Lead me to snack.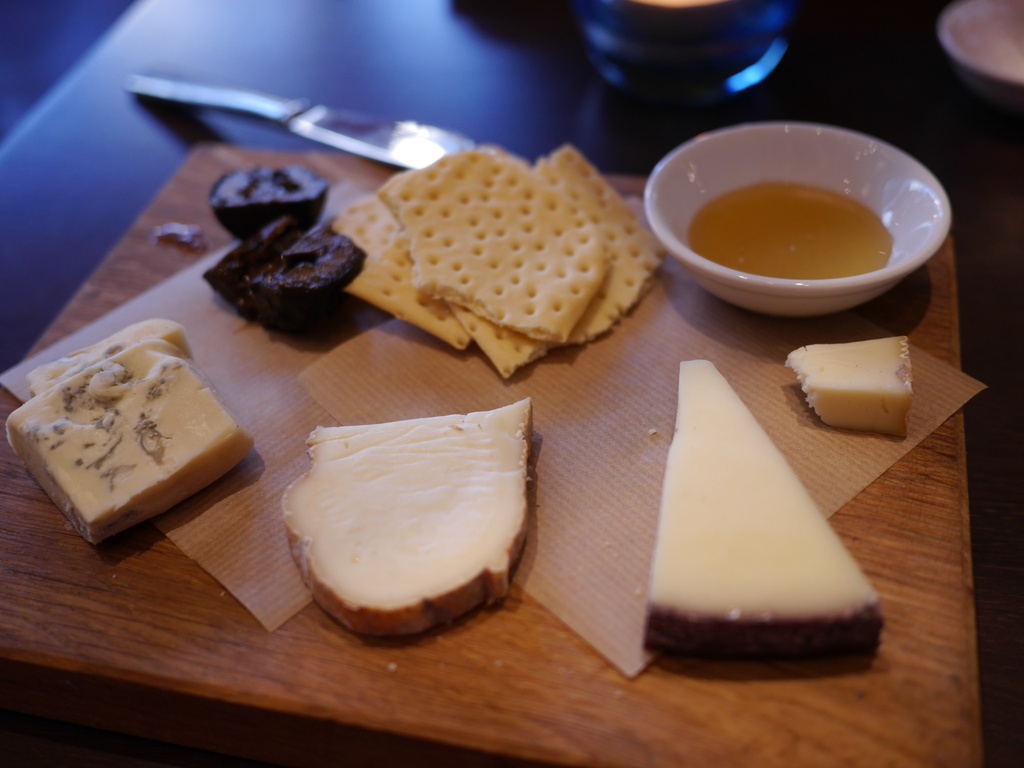
Lead to l=283, t=397, r=529, b=628.
